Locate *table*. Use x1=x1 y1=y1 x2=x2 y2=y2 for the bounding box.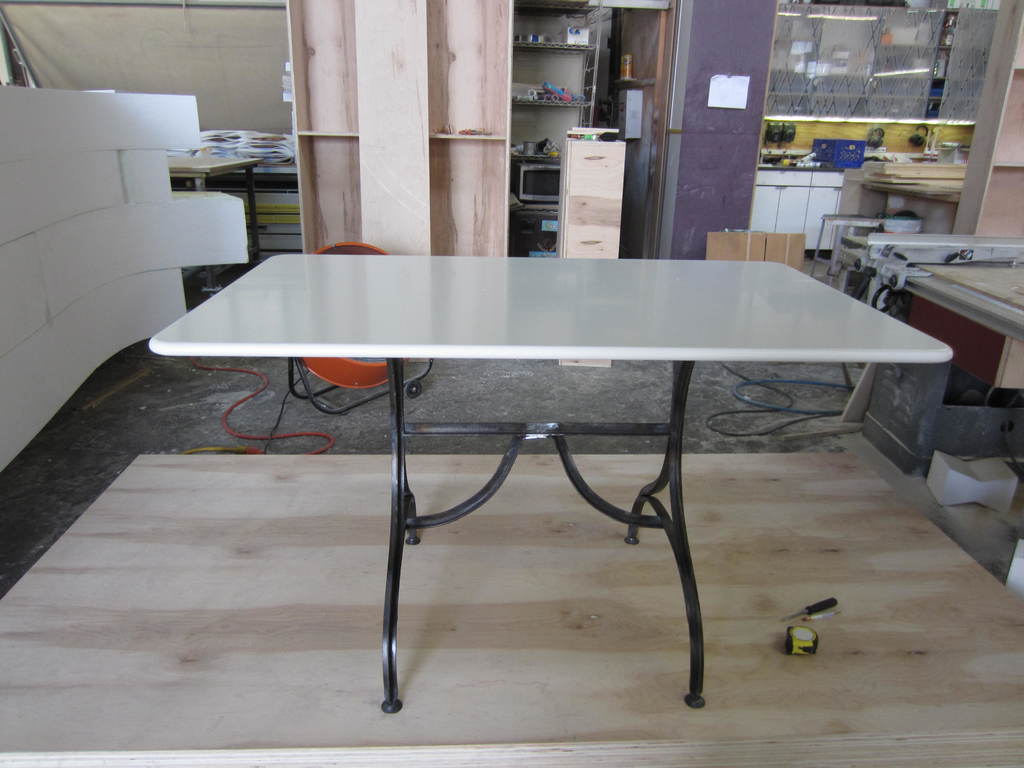
x1=145 y1=244 x2=954 y2=717.
